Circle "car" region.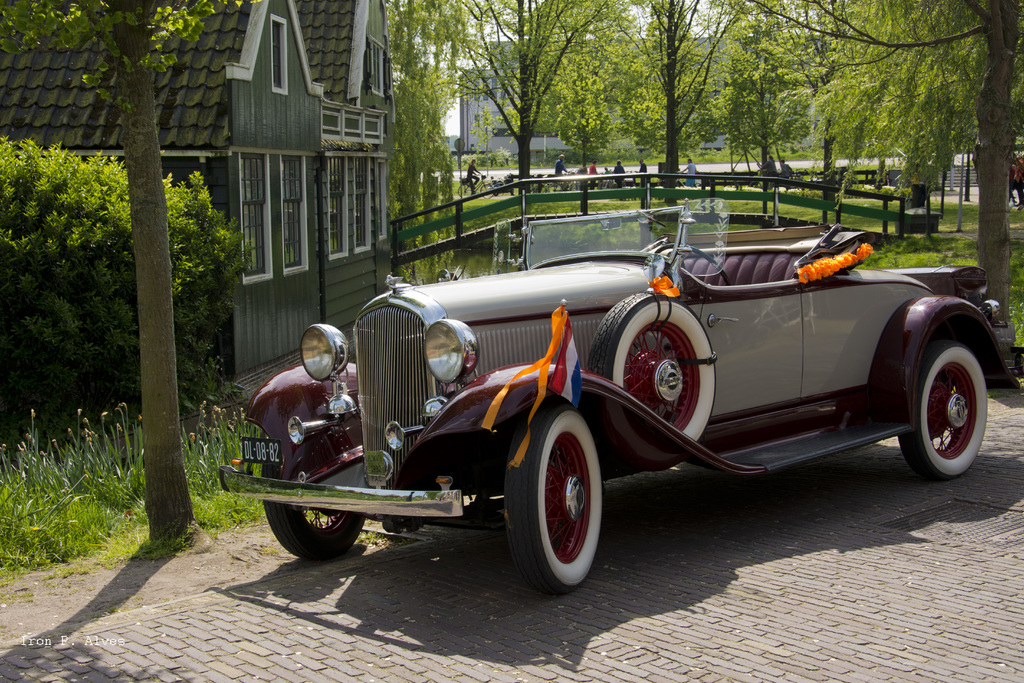
Region: detection(220, 183, 1023, 595).
